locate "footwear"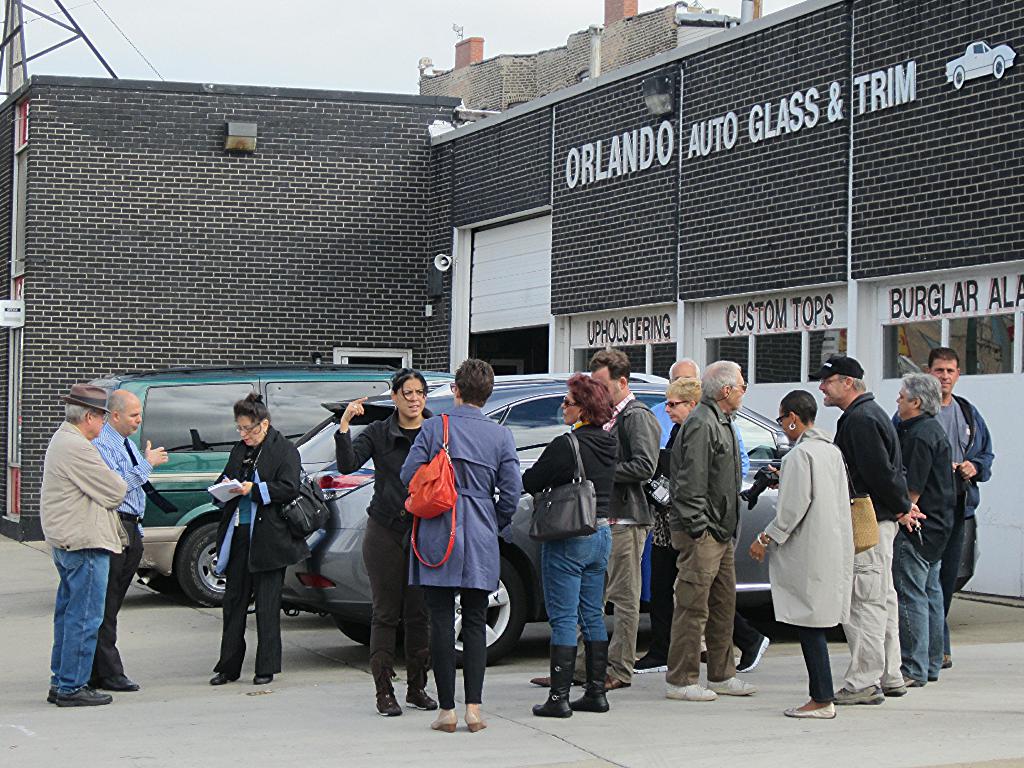
select_region(104, 675, 141, 691)
